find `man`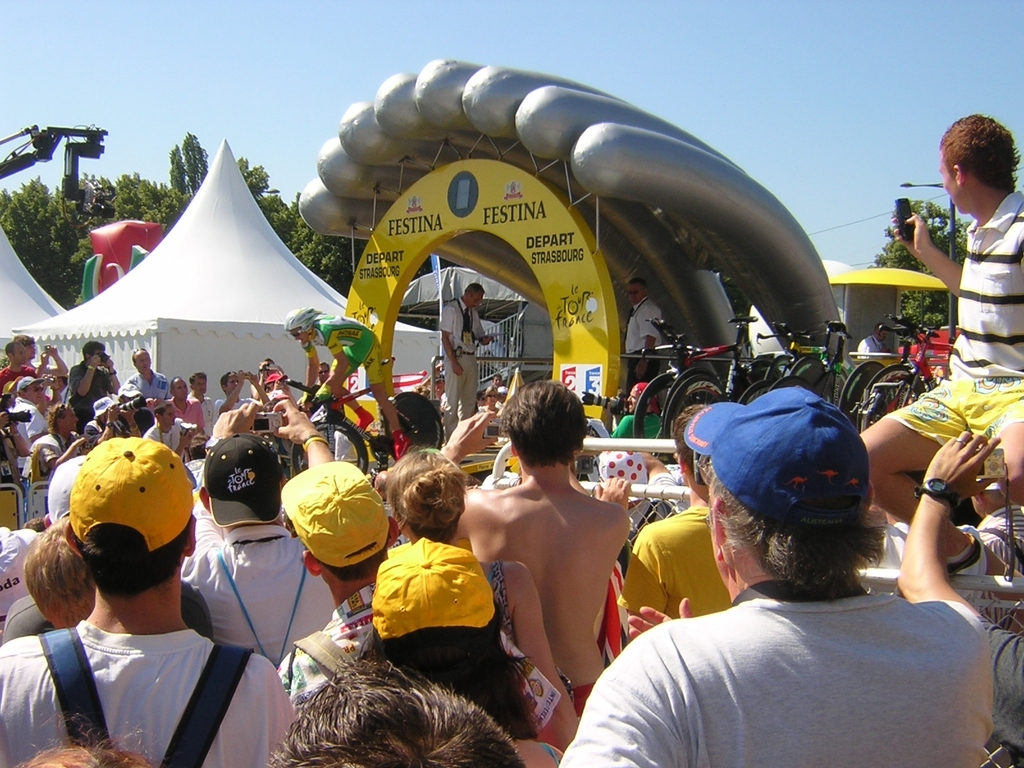
13, 376, 45, 496
